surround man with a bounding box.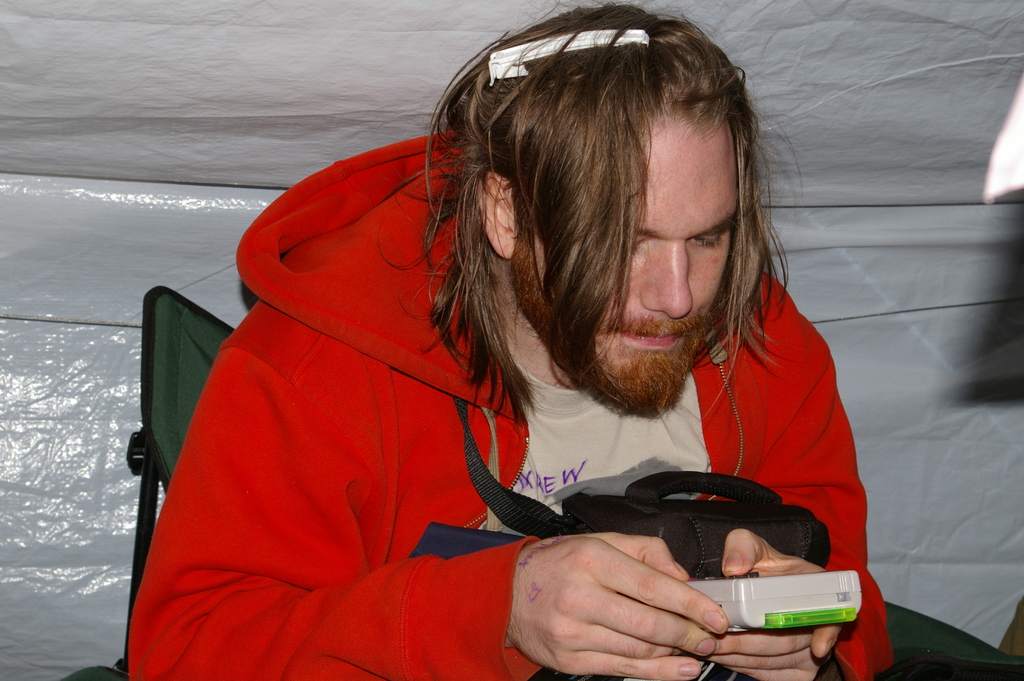
x1=123, y1=0, x2=902, y2=680.
